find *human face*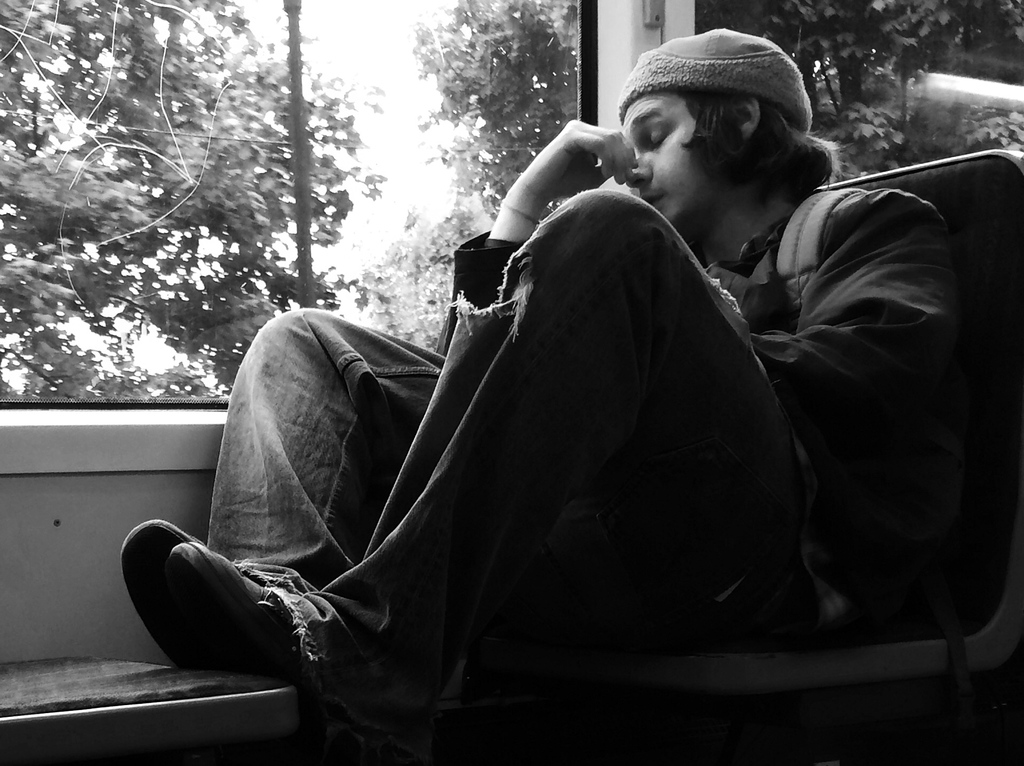
[623, 92, 717, 224]
